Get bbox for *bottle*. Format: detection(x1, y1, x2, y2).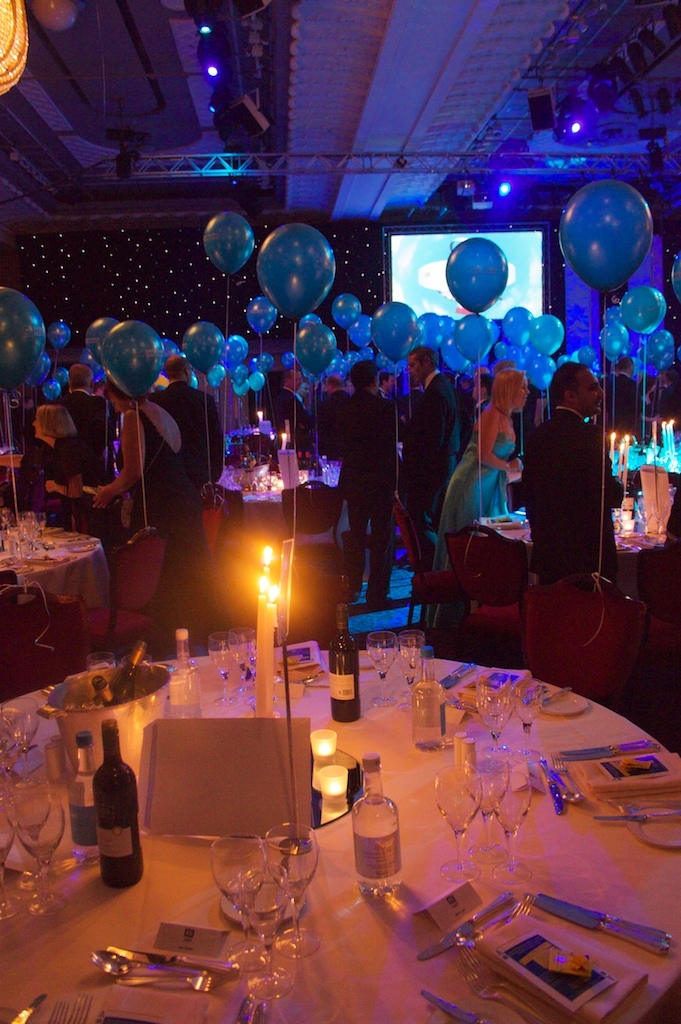
detection(301, 447, 313, 470).
